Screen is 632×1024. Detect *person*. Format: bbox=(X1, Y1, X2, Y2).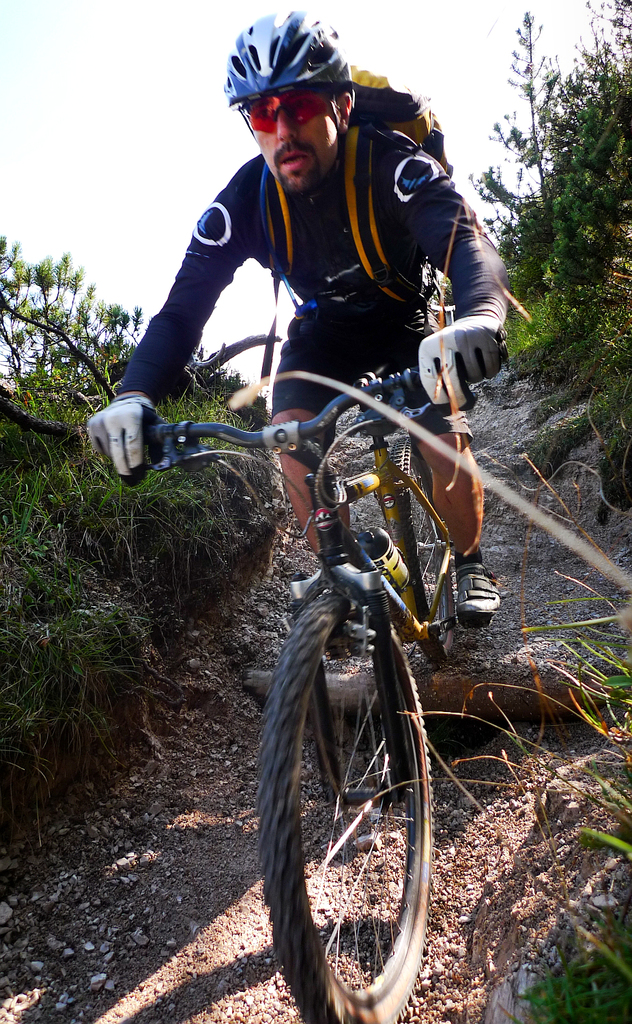
bbox=(126, 78, 500, 836).
